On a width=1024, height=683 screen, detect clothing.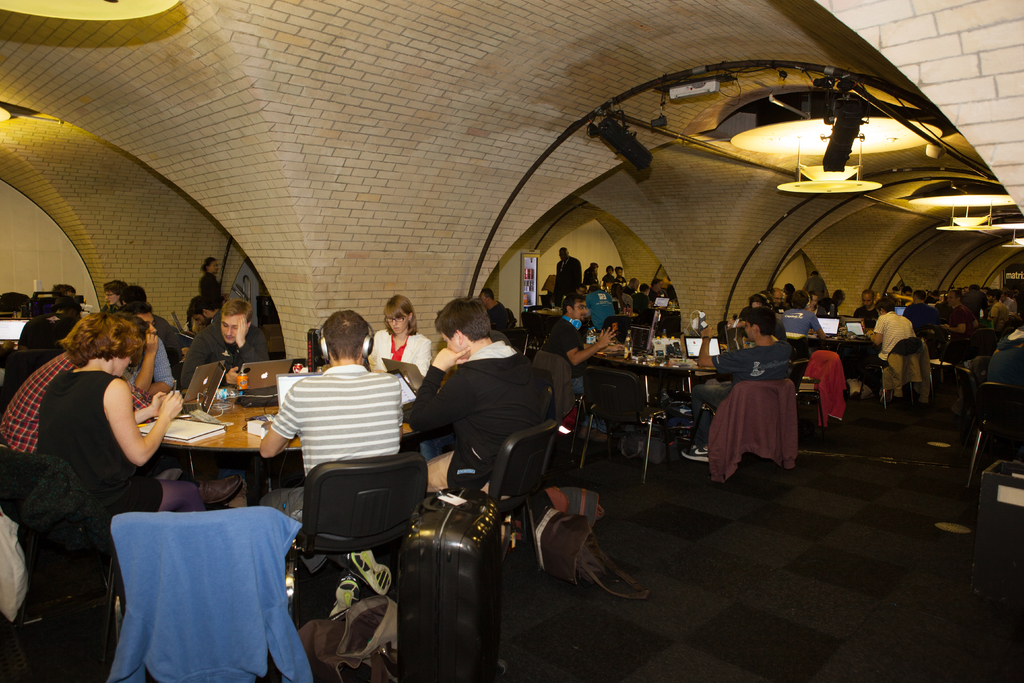
bbox=(260, 365, 405, 577).
